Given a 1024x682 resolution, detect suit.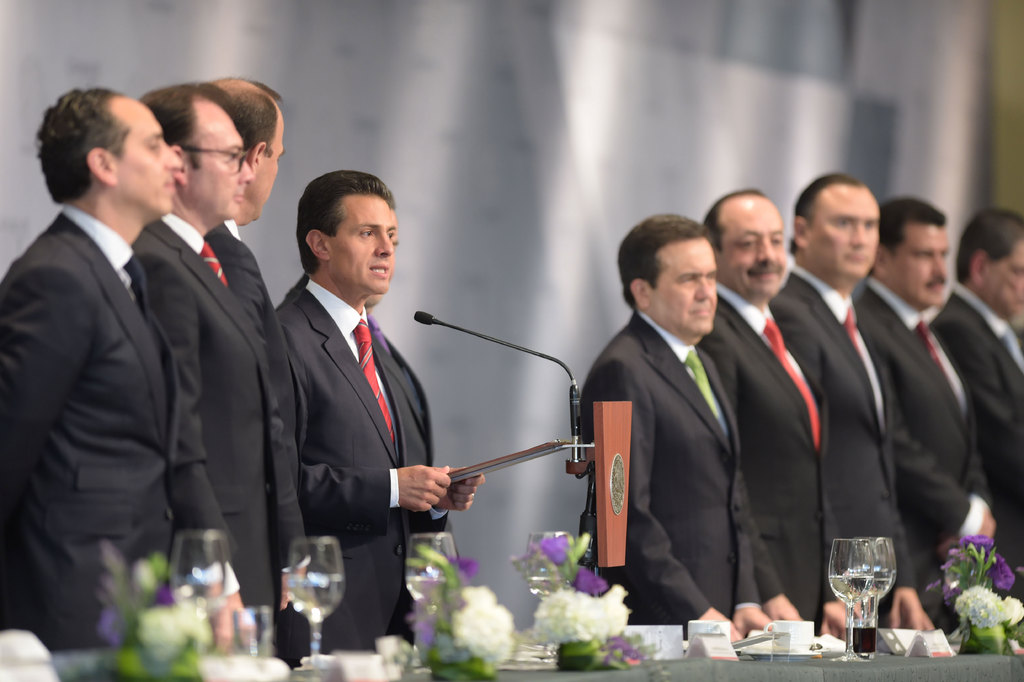
bbox=(206, 211, 311, 665).
